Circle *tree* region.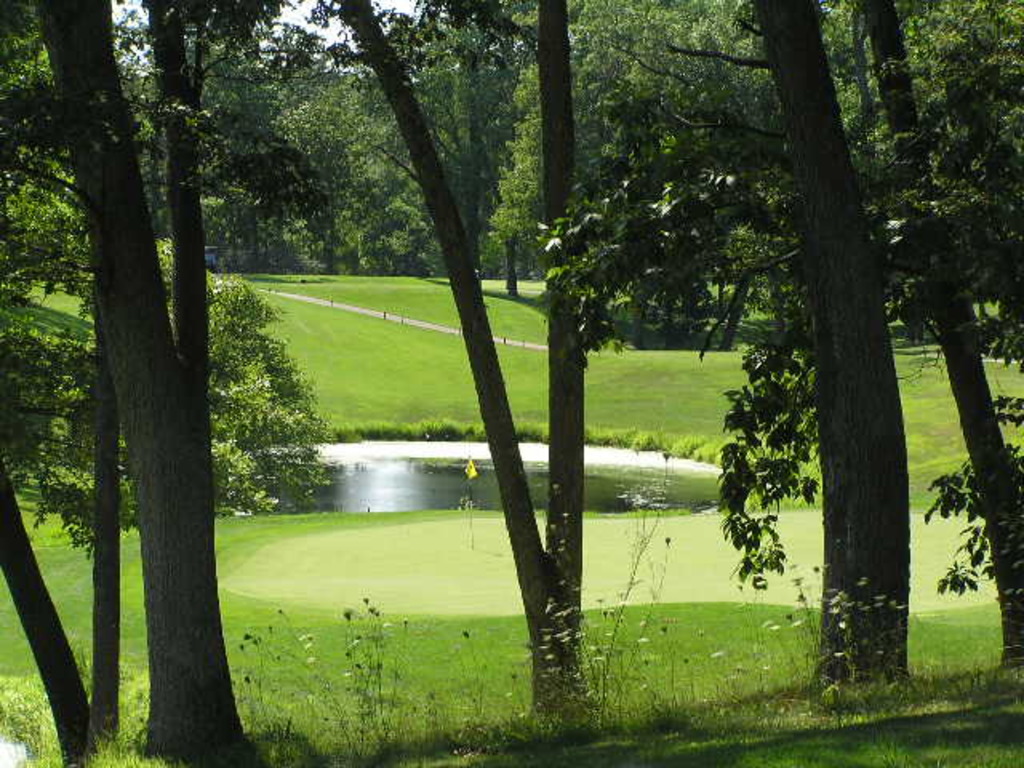
Region: <bbox>523, 0, 1022, 667</bbox>.
